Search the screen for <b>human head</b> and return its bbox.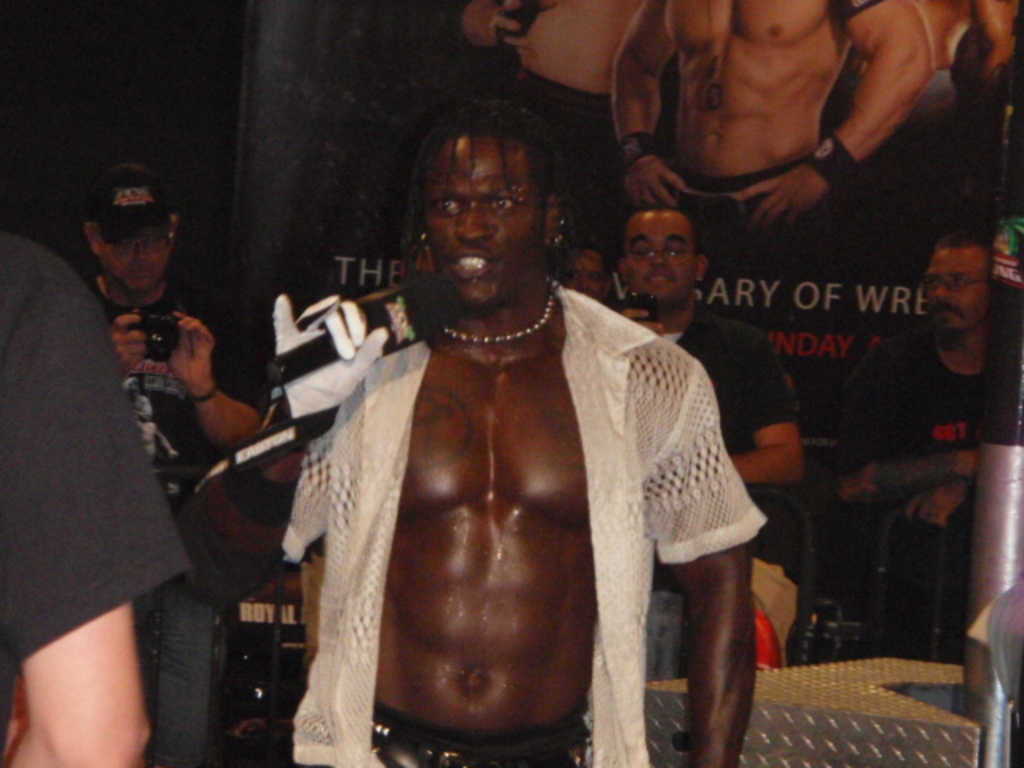
Found: [563,242,610,306].
